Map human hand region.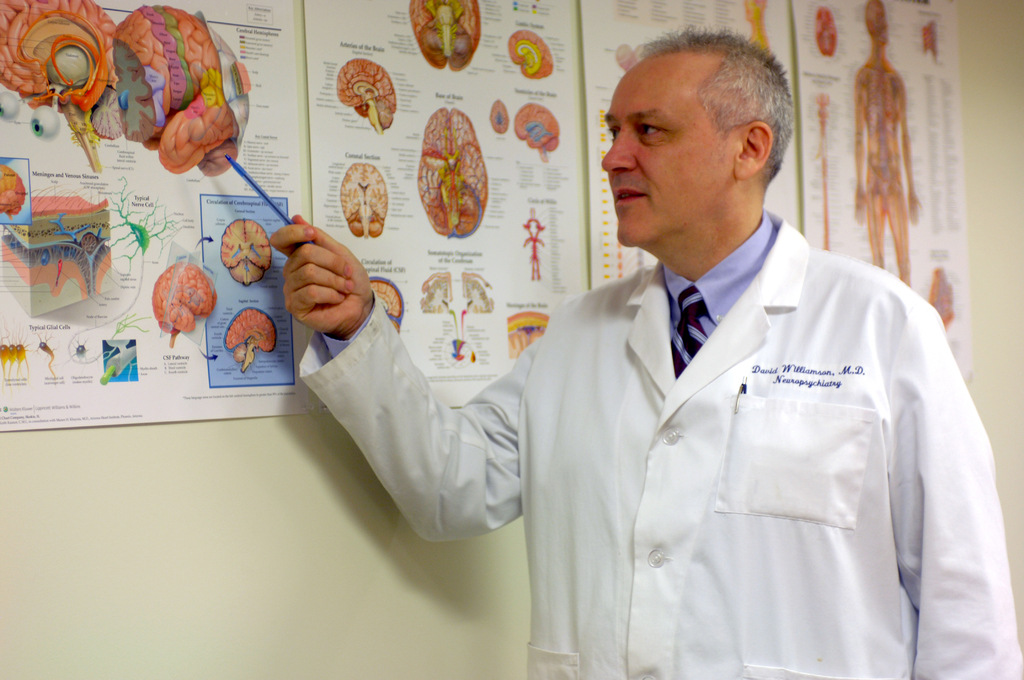
Mapped to l=851, t=185, r=872, b=227.
